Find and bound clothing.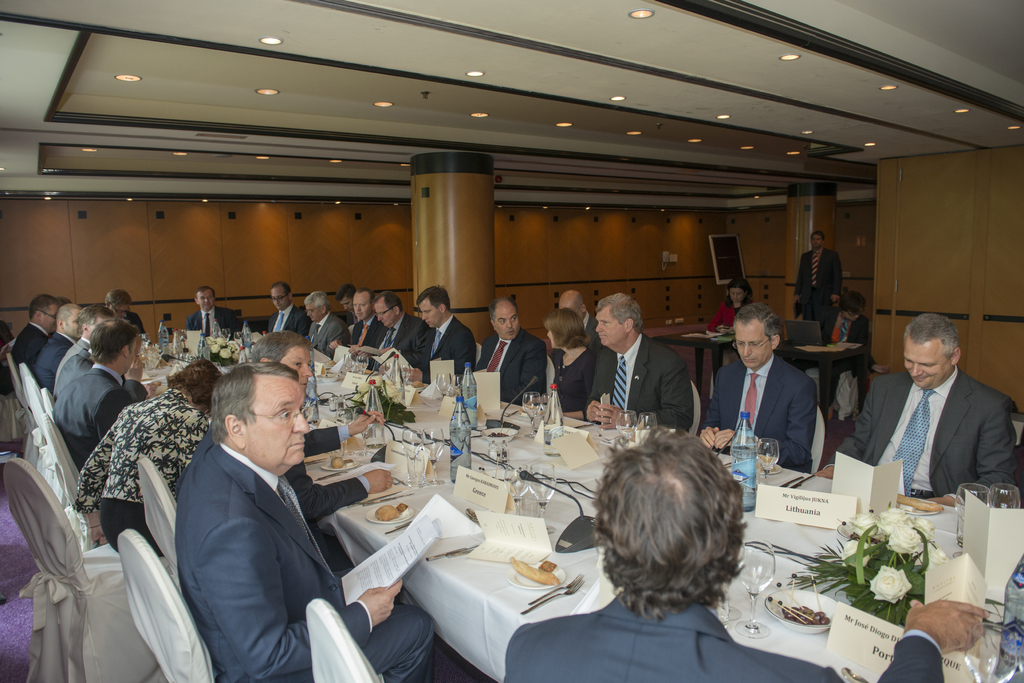
Bound: [left=164, top=396, right=356, bottom=682].
